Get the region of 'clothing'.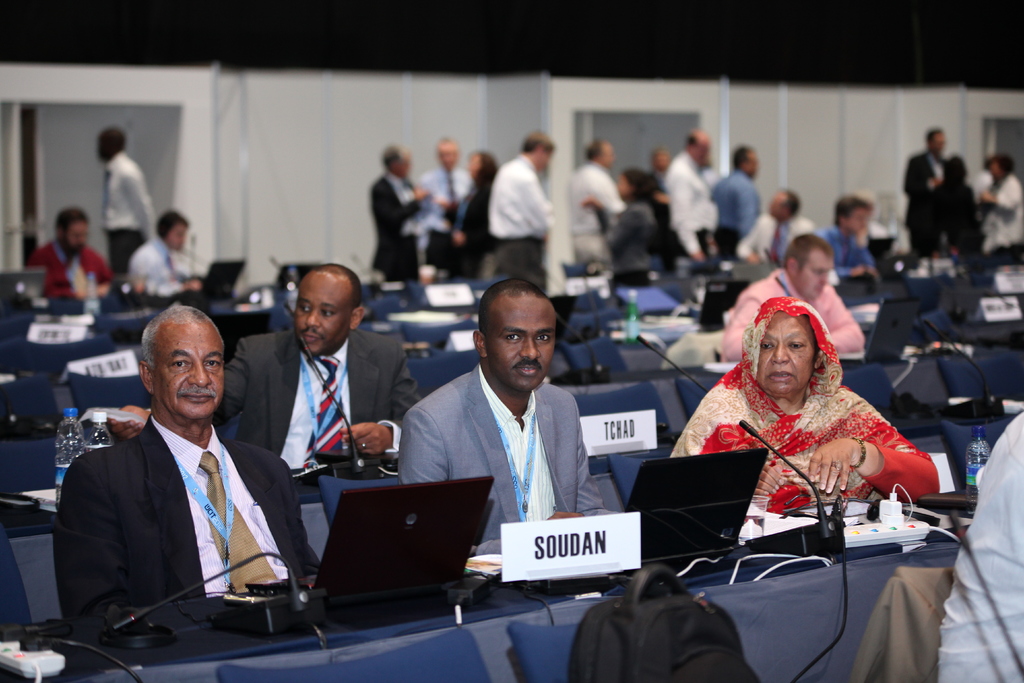
x1=396, y1=361, x2=614, y2=552.
